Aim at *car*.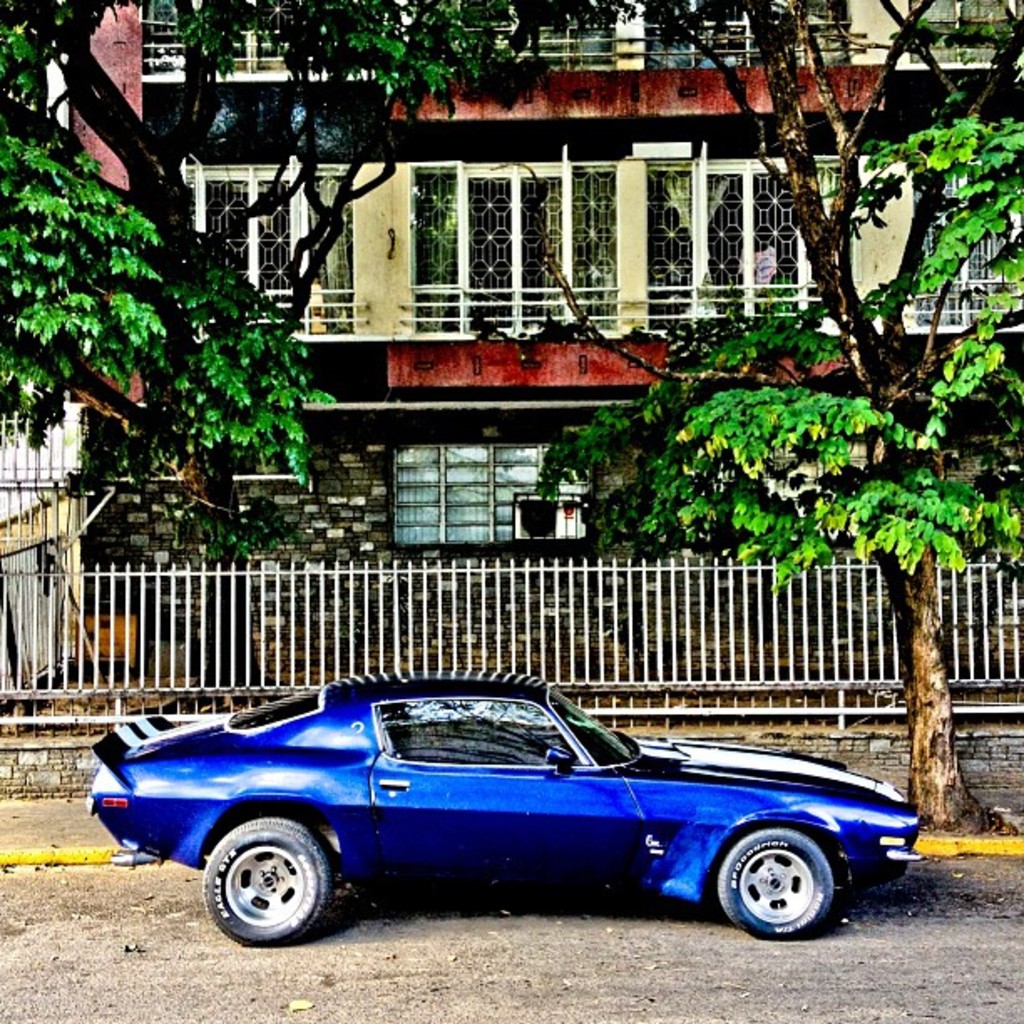
Aimed at pyautogui.locateOnScreen(92, 684, 964, 957).
